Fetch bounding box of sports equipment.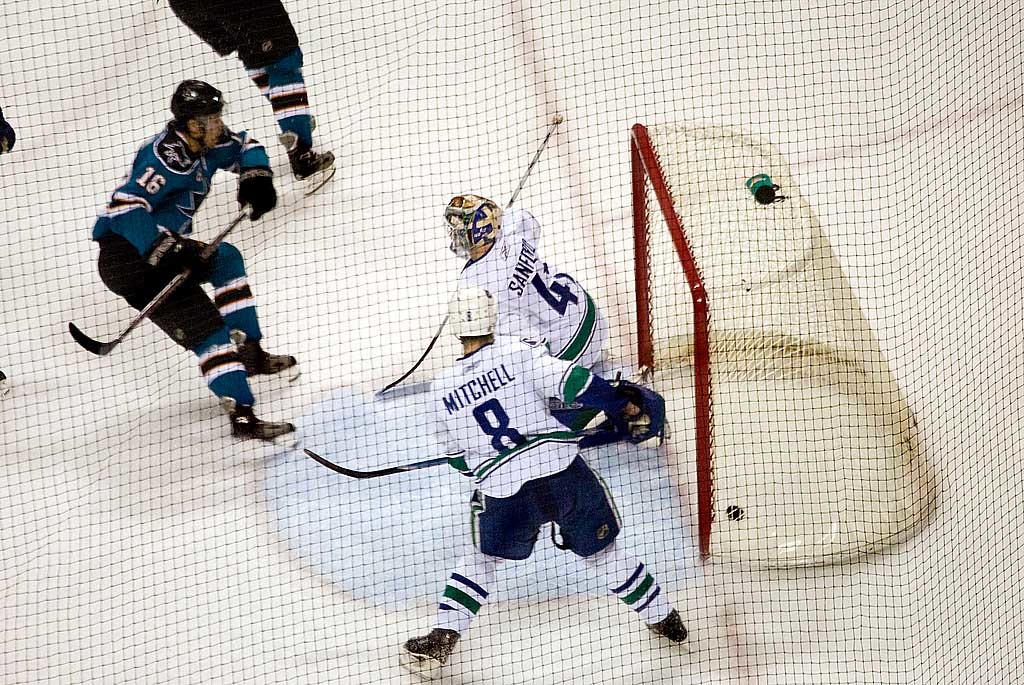
Bbox: bbox=(630, 120, 944, 570).
